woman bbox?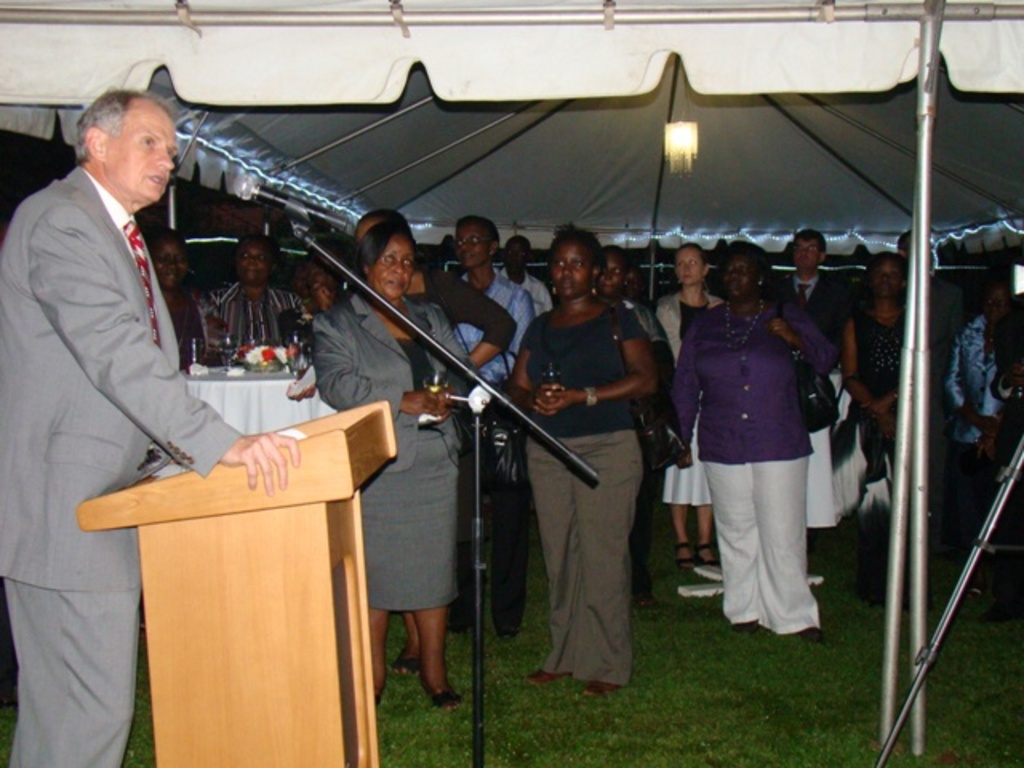
(494, 219, 658, 701)
